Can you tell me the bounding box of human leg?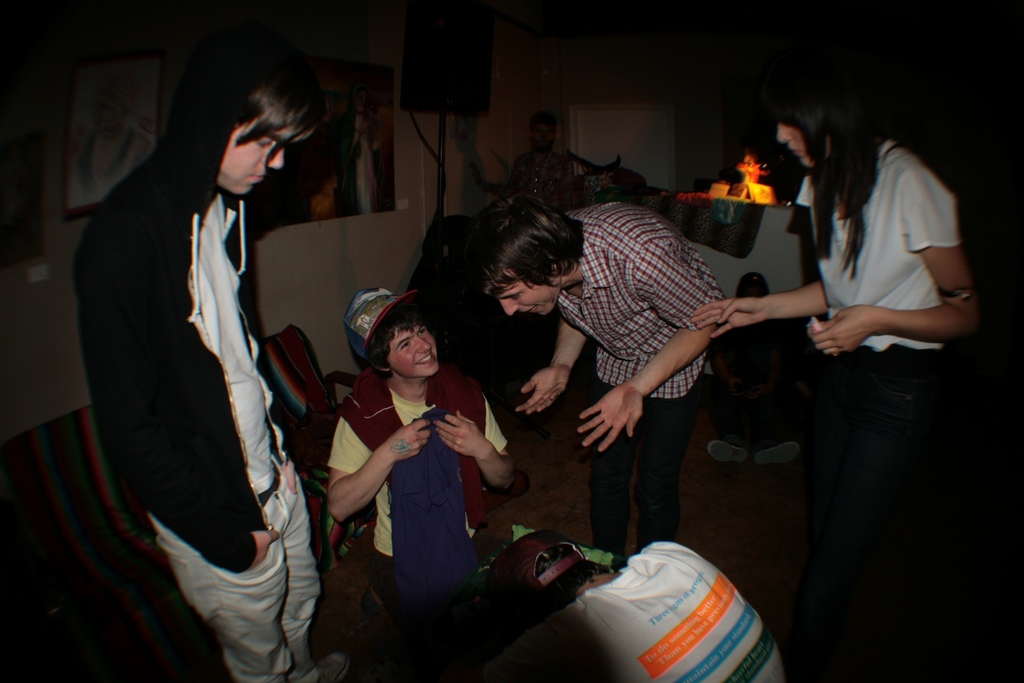
[left=165, top=465, right=310, bottom=679].
